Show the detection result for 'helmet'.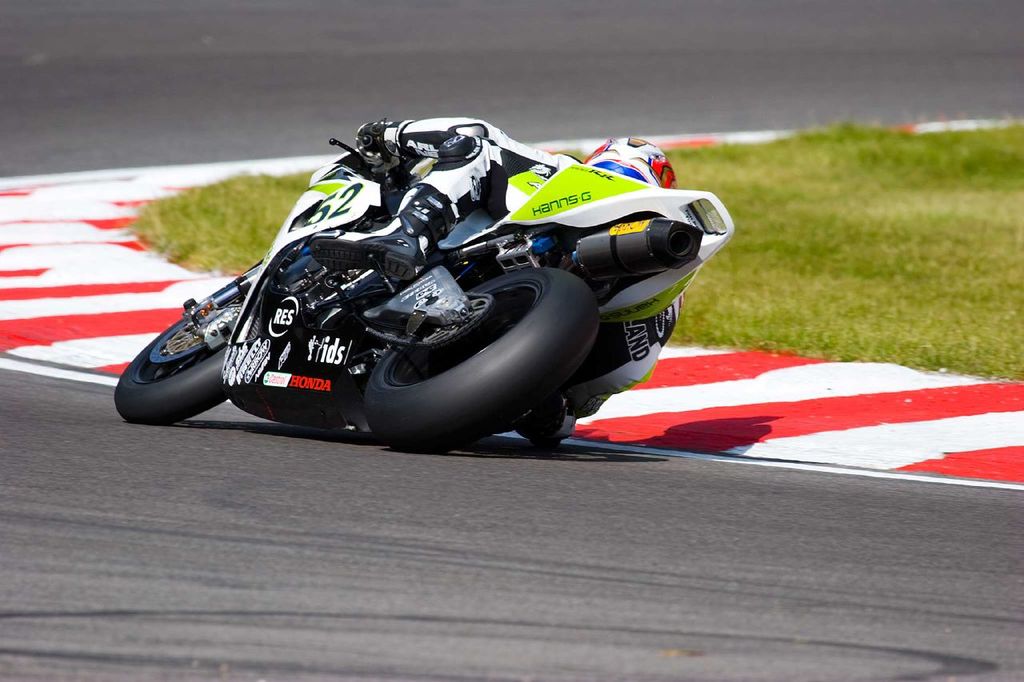
rect(585, 135, 680, 188).
